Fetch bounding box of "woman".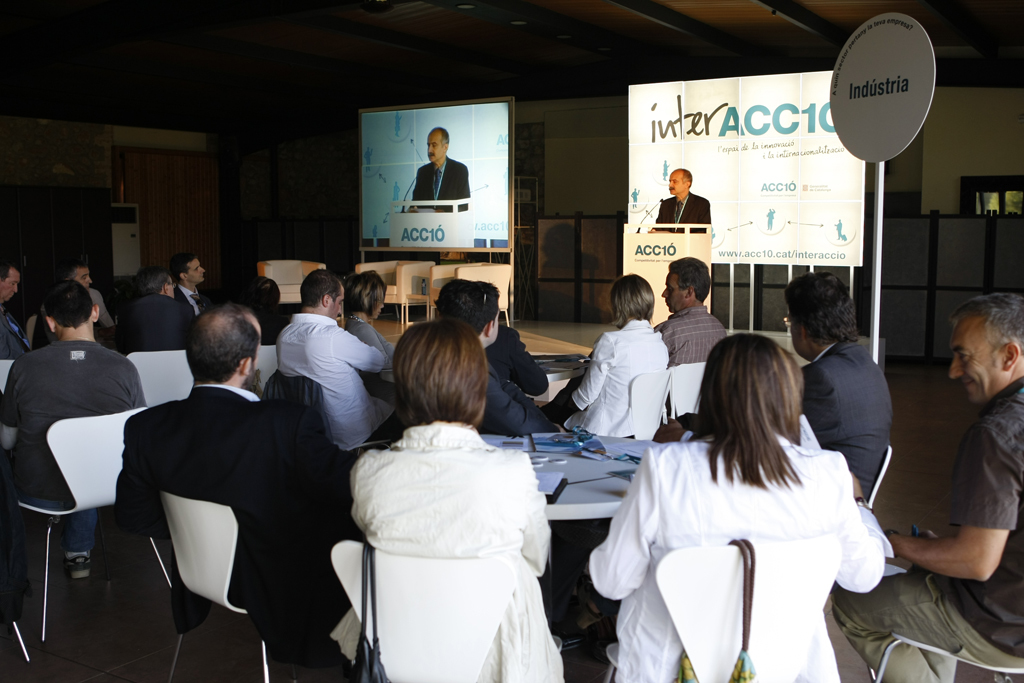
Bbox: Rect(581, 332, 888, 682).
